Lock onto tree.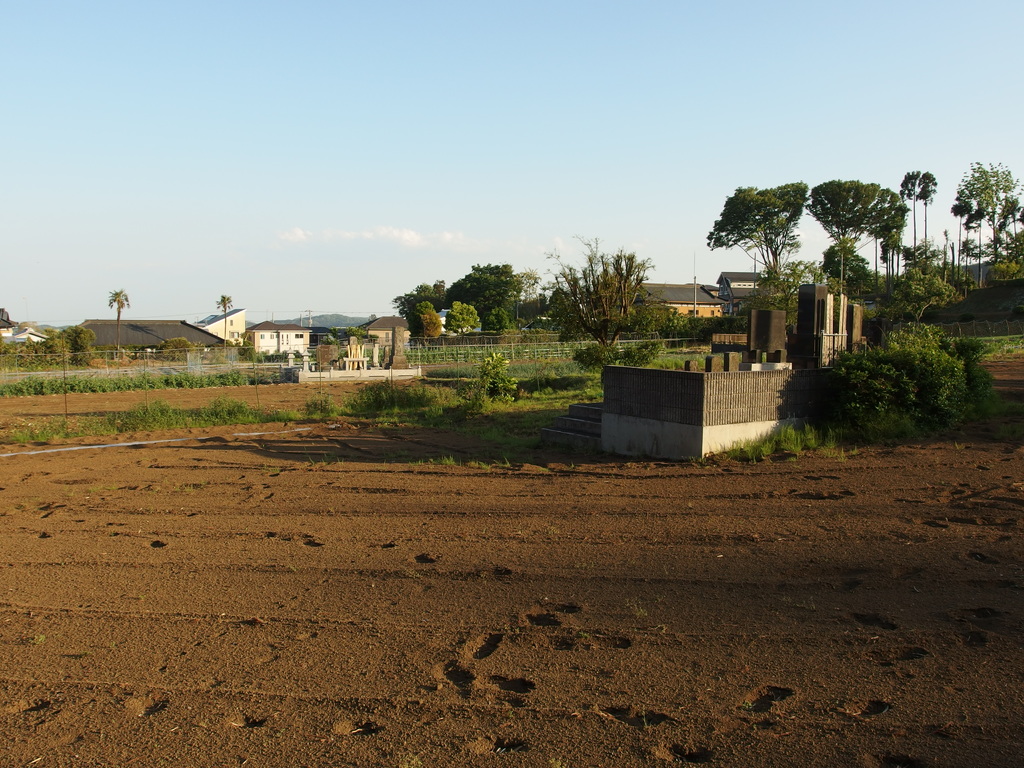
Locked: [x1=898, y1=166, x2=938, y2=273].
